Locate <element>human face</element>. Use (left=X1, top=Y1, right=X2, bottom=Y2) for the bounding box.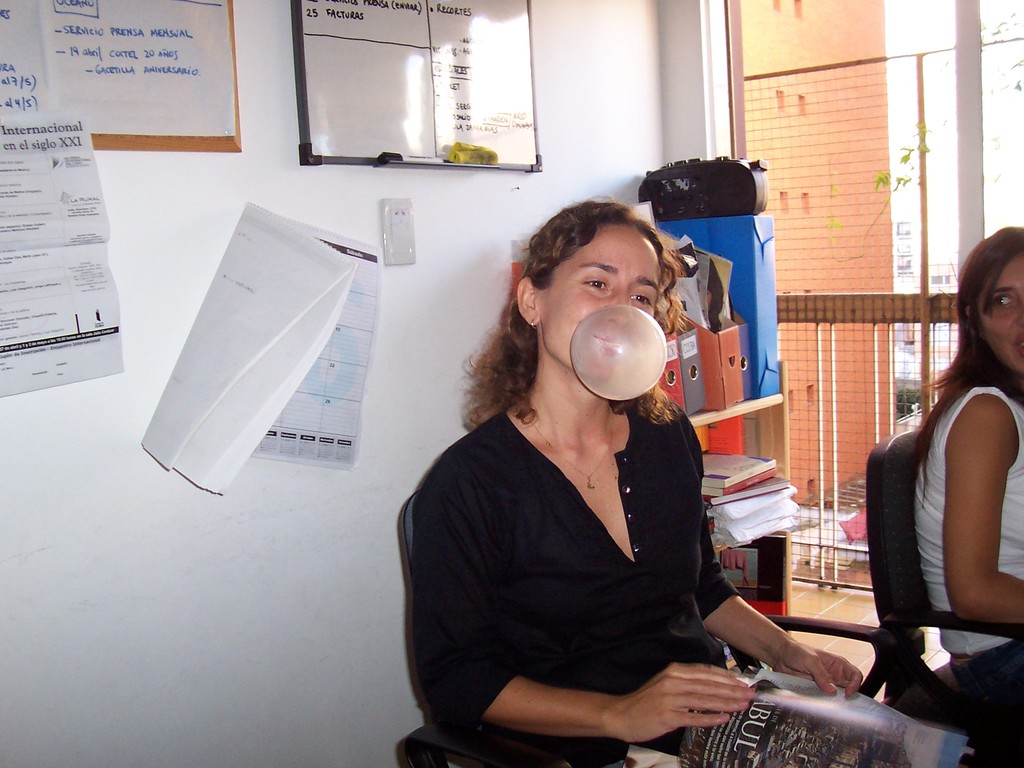
(left=542, top=232, right=657, bottom=381).
